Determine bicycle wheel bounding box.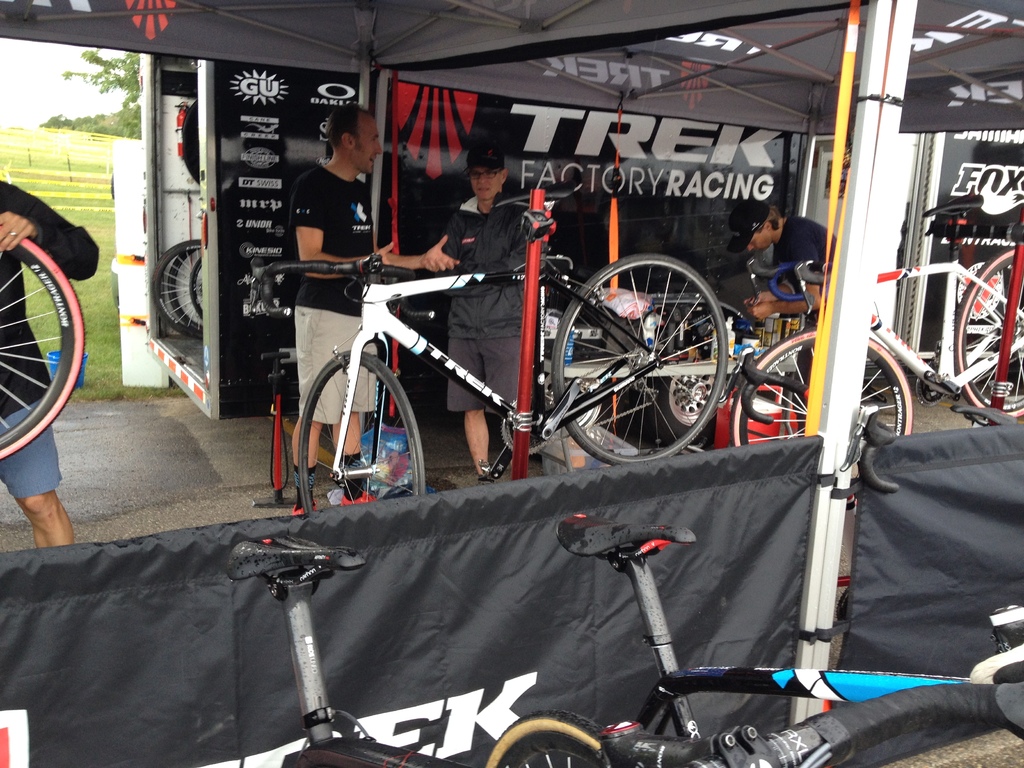
Determined: select_region(956, 252, 1023, 417).
